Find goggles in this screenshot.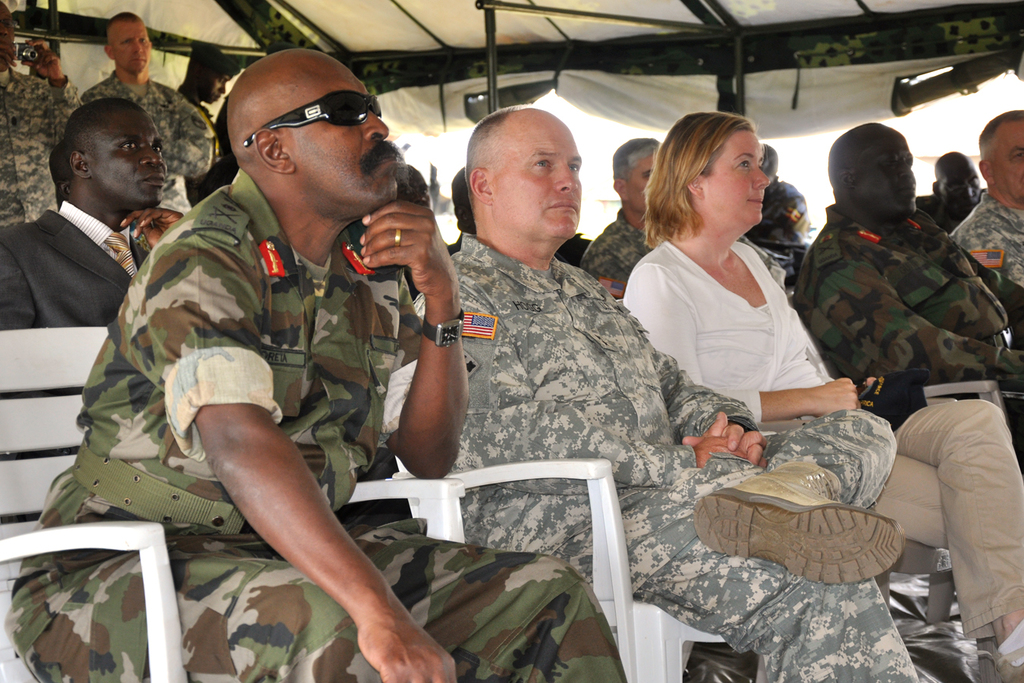
The bounding box for goggles is crop(223, 85, 386, 140).
